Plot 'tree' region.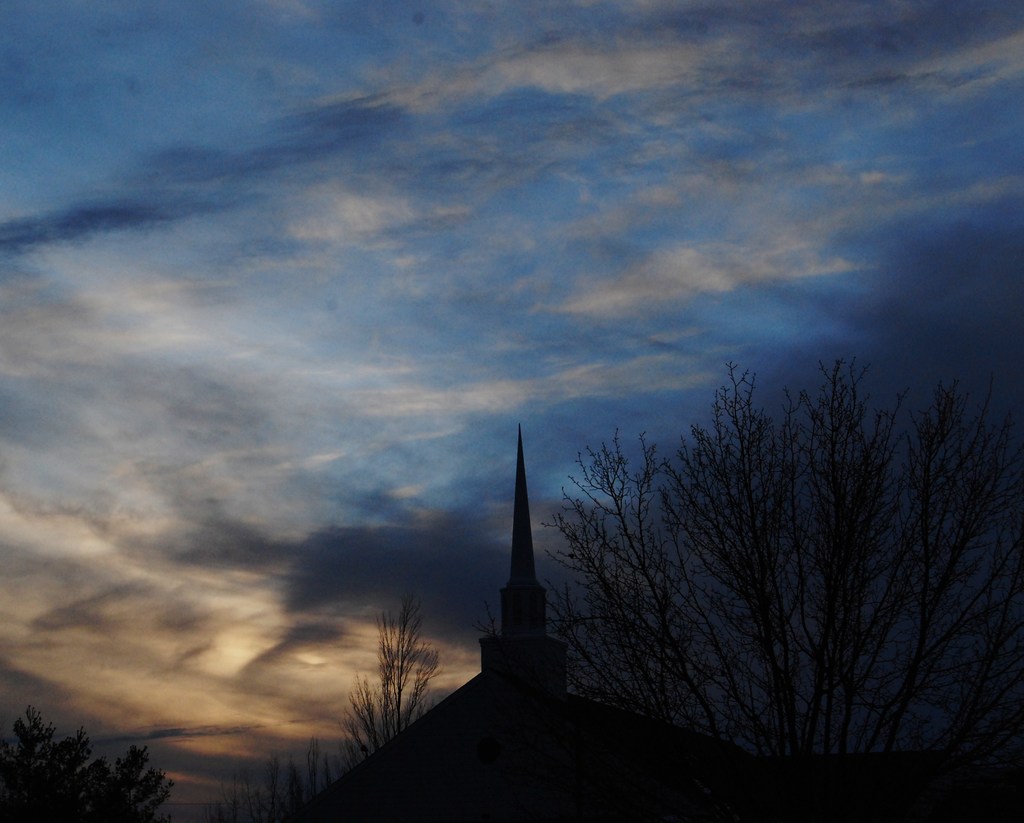
Plotted at (572,344,978,783).
